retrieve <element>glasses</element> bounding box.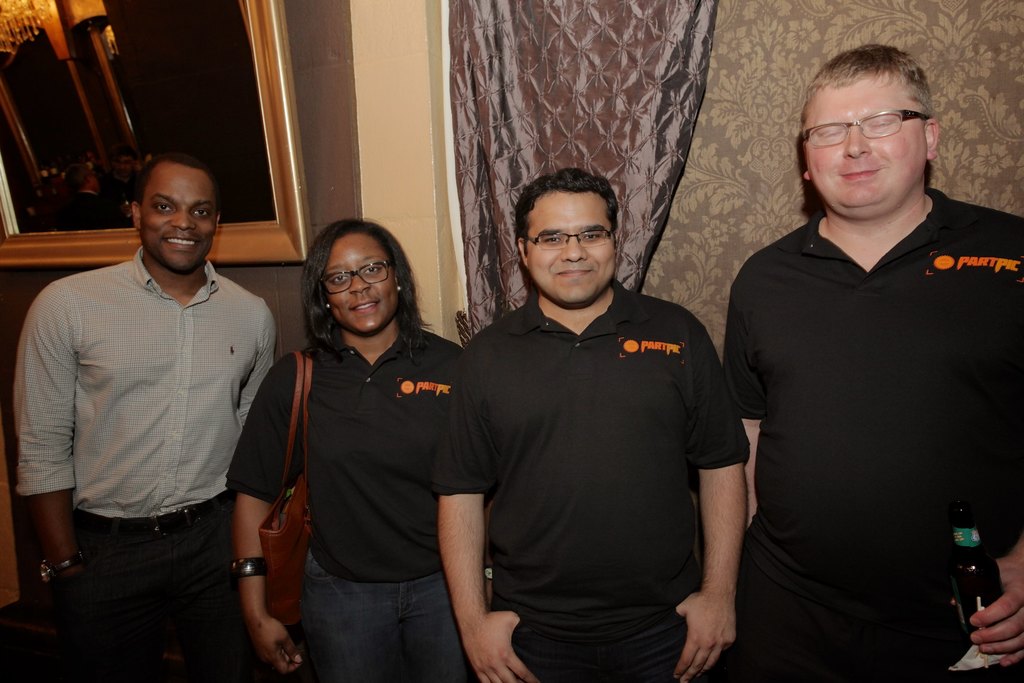
Bounding box: 520, 229, 614, 252.
